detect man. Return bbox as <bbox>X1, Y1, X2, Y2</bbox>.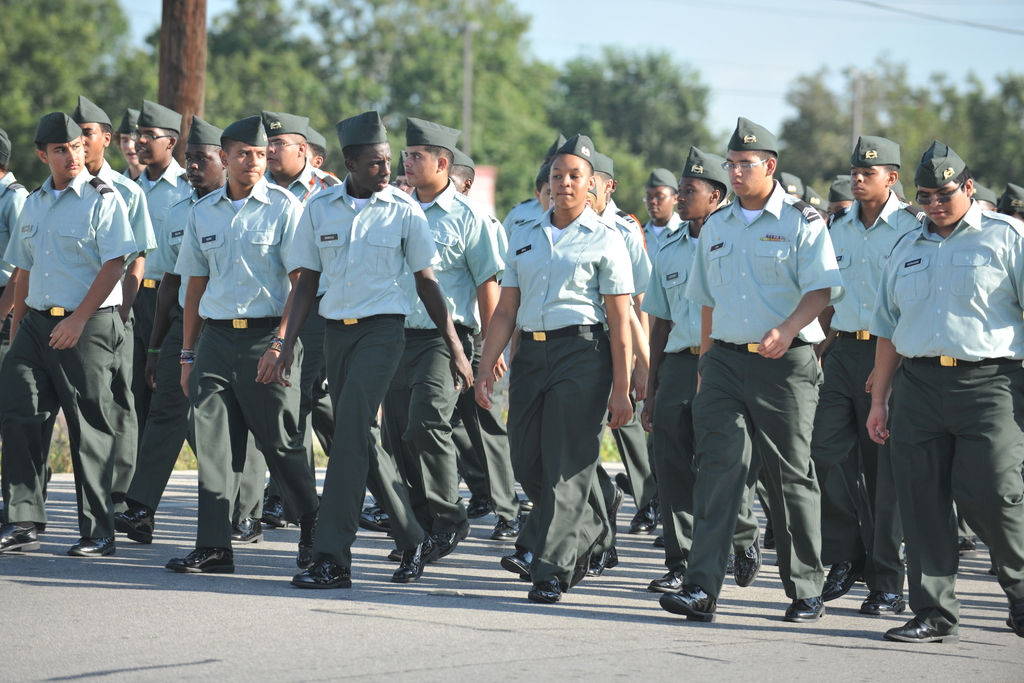
<bbox>175, 102, 328, 579</bbox>.
